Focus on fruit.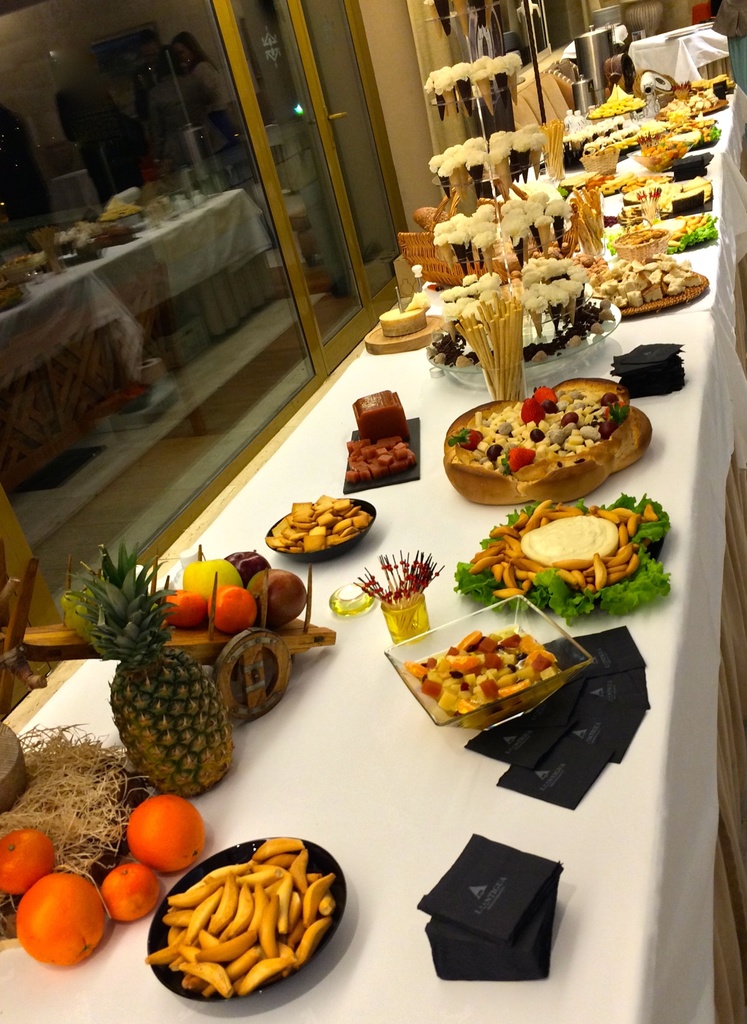
Focused at 12,879,108,973.
